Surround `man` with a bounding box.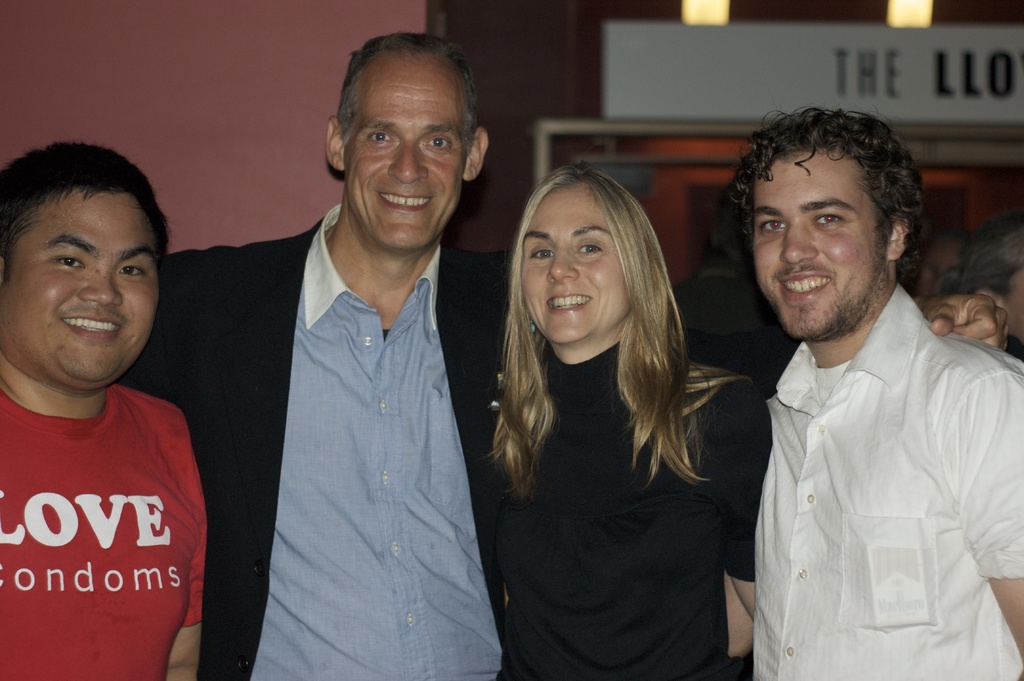
0 132 210 680.
